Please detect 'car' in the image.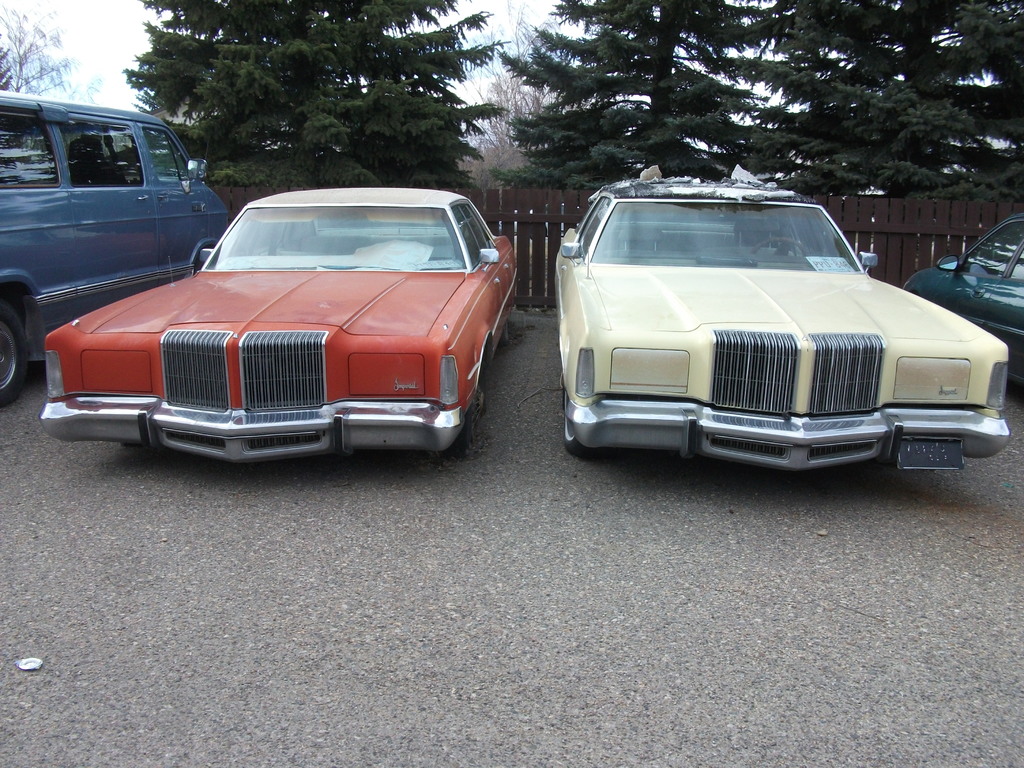
{"left": 549, "top": 167, "right": 1011, "bottom": 474}.
